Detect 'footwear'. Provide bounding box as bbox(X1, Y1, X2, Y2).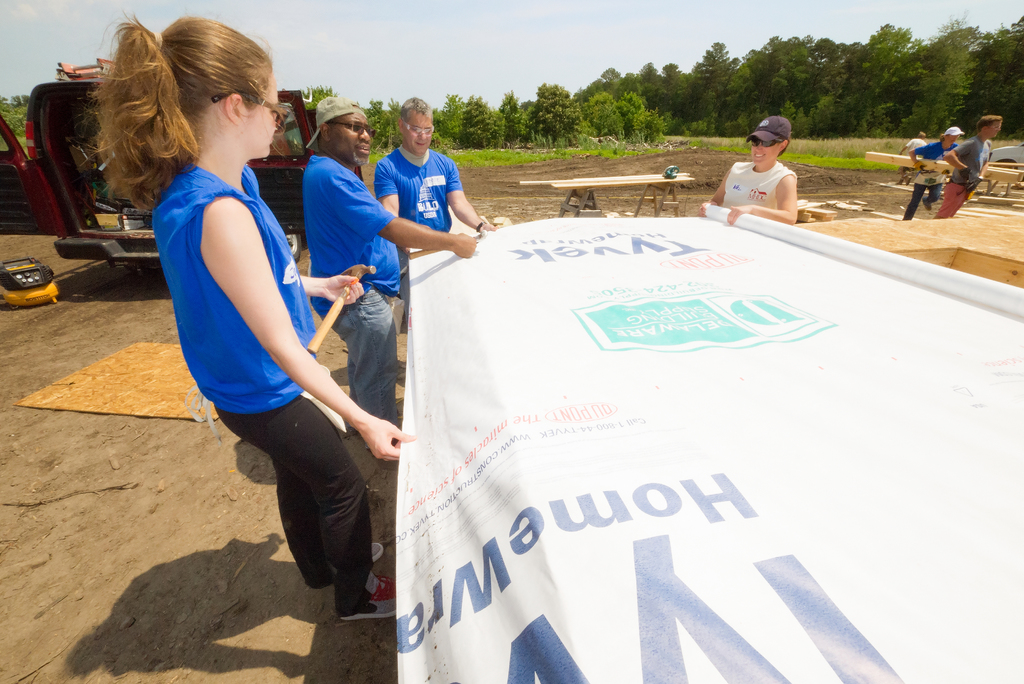
bbox(925, 193, 929, 217).
